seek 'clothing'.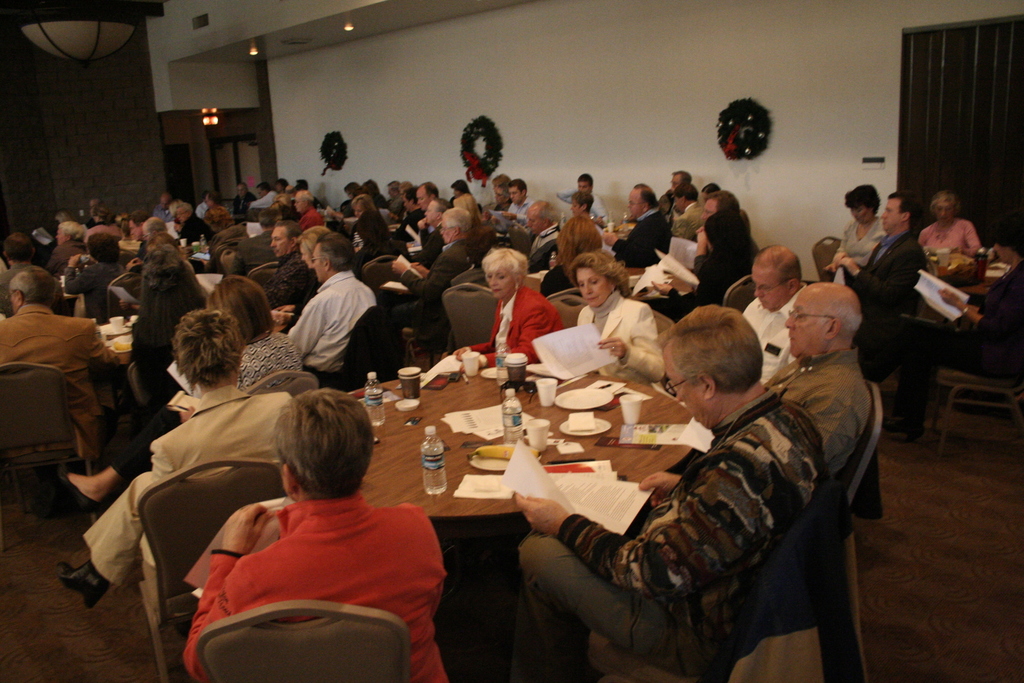
box(181, 504, 456, 682).
